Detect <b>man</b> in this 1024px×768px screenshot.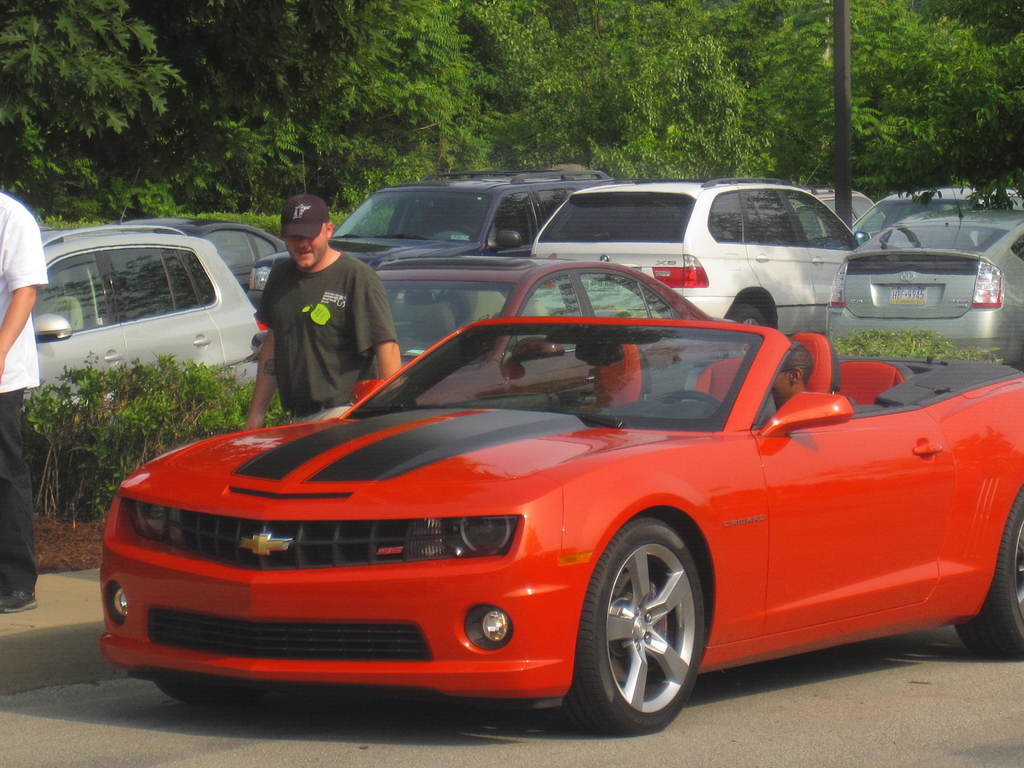
Detection: region(765, 343, 815, 413).
